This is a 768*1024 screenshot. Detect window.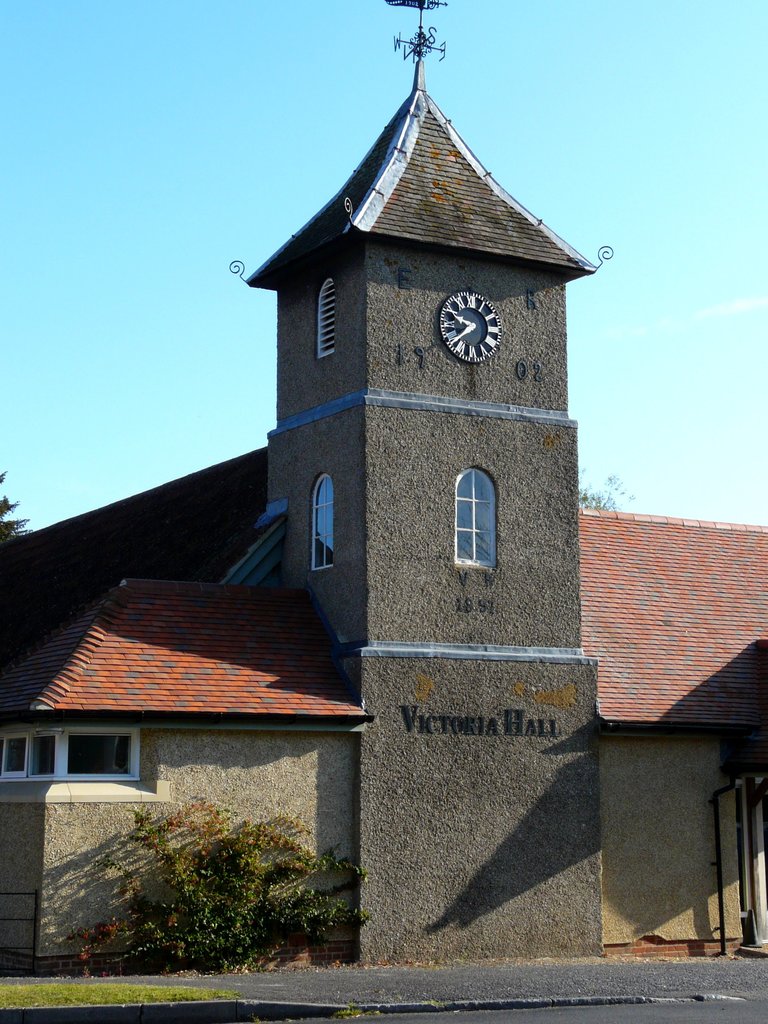
select_region(314, 479, 337, 575).
